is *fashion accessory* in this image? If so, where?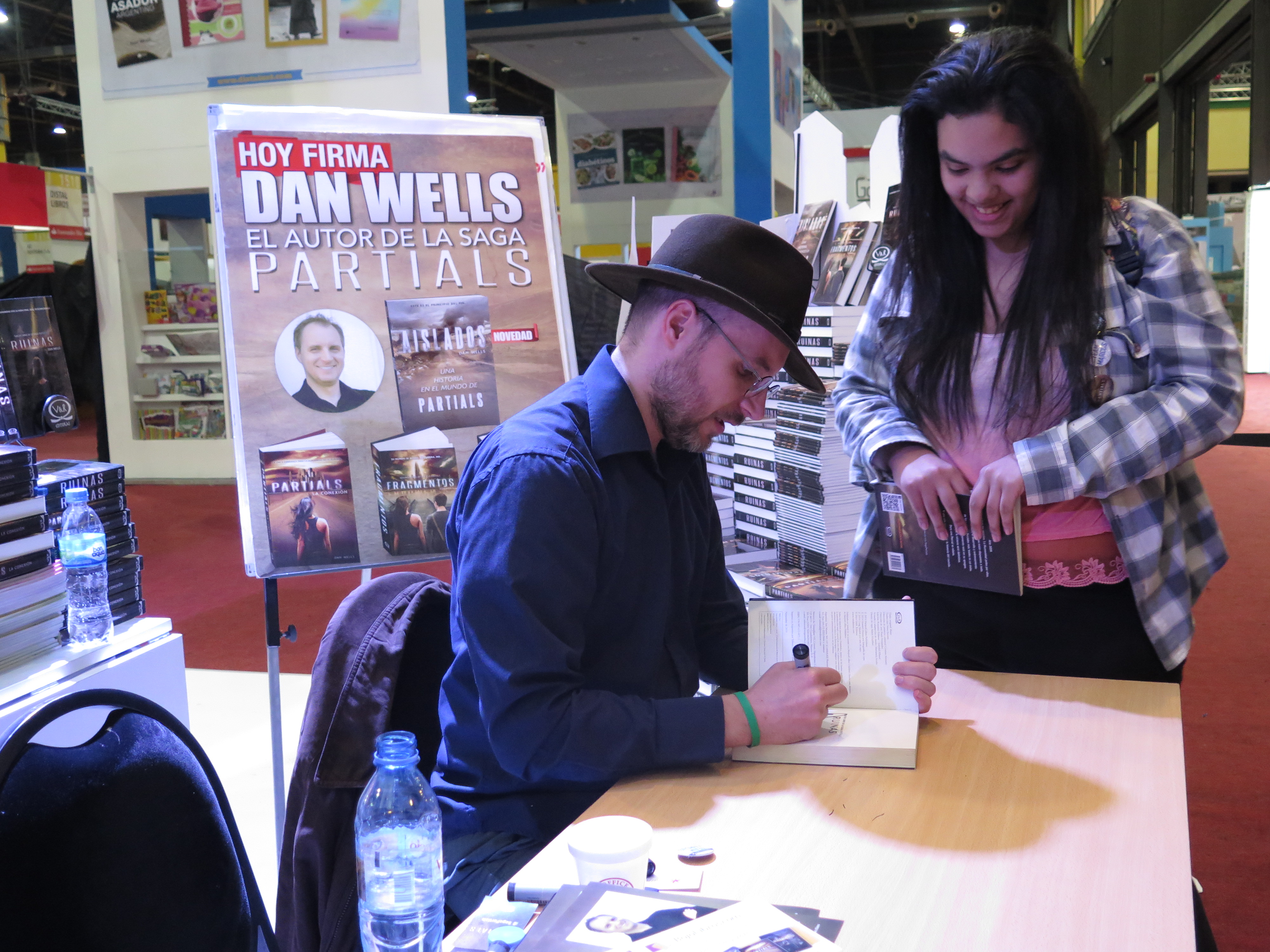
Yes, at <bbox>235, 220, 241, 237</bbox>.
